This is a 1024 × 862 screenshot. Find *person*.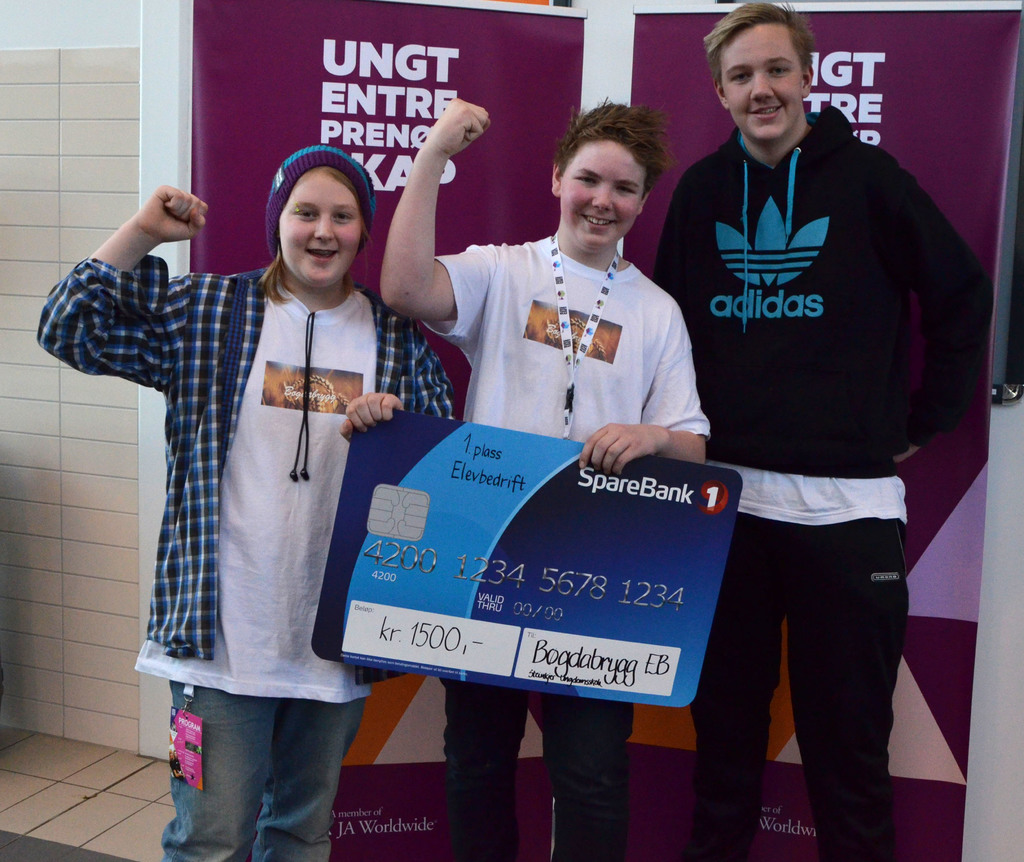
Bounding box: locate(30, 140, 456, 861).
